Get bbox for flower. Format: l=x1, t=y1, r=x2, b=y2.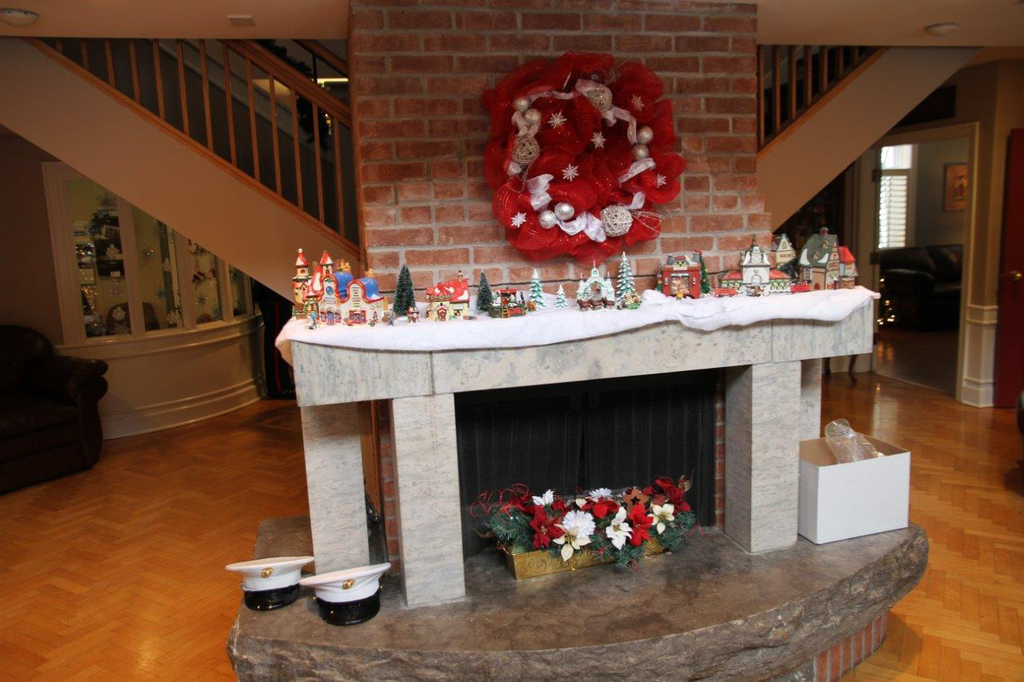
l=162, t=309, r=178, b=325.
